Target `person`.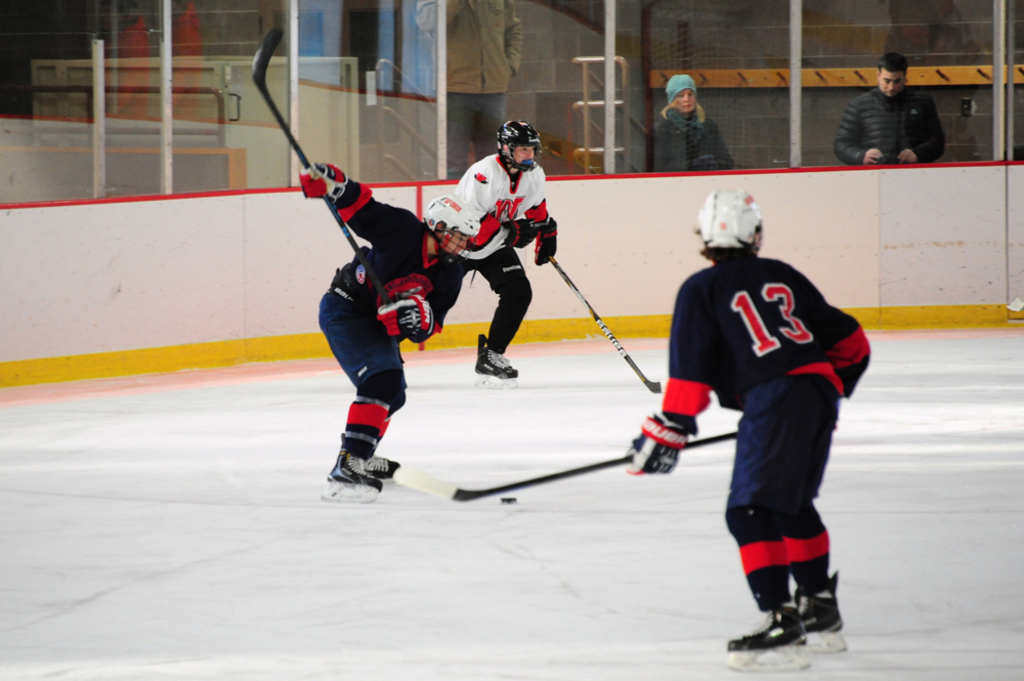
Target region: (x1=296, y1=160, x2=481, y2=503).
